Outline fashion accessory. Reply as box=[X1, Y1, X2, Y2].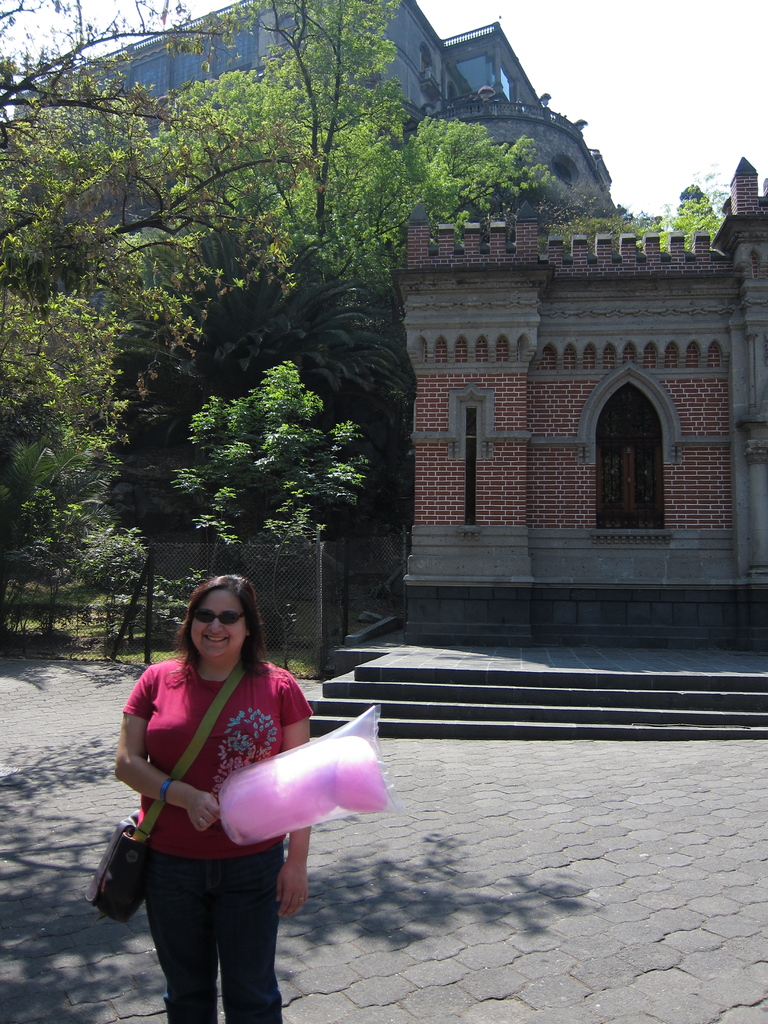
box=[193, 813, 204, 824].
